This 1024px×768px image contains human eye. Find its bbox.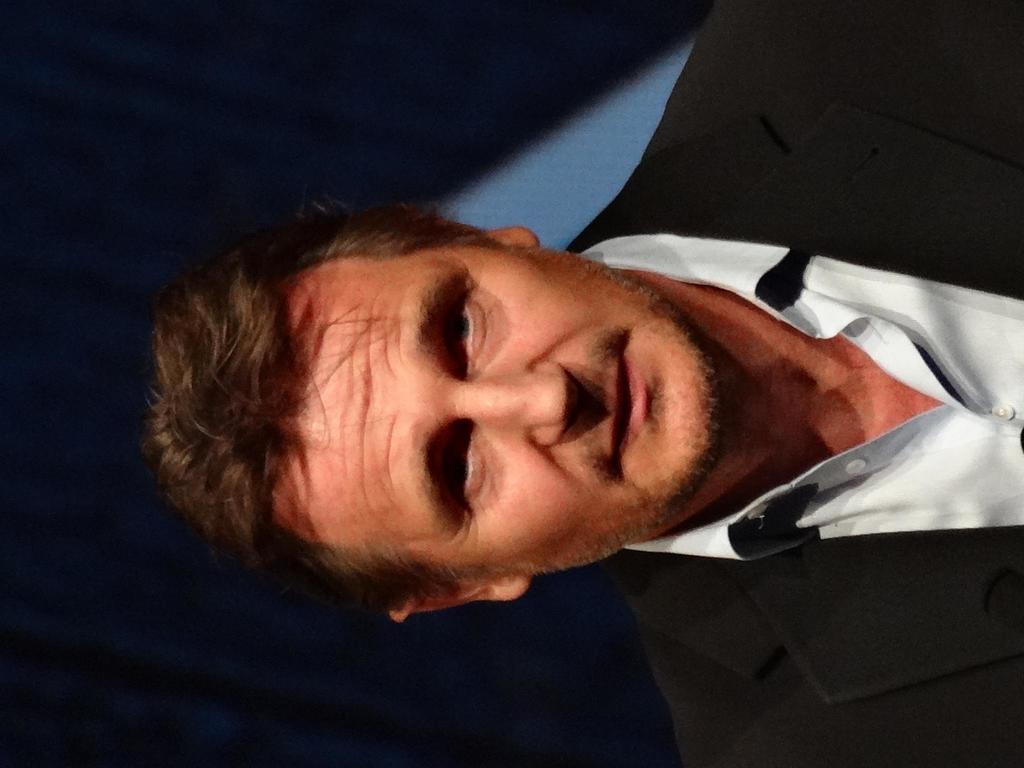
<bbox>436, 422, 492, 521</bbox>.
